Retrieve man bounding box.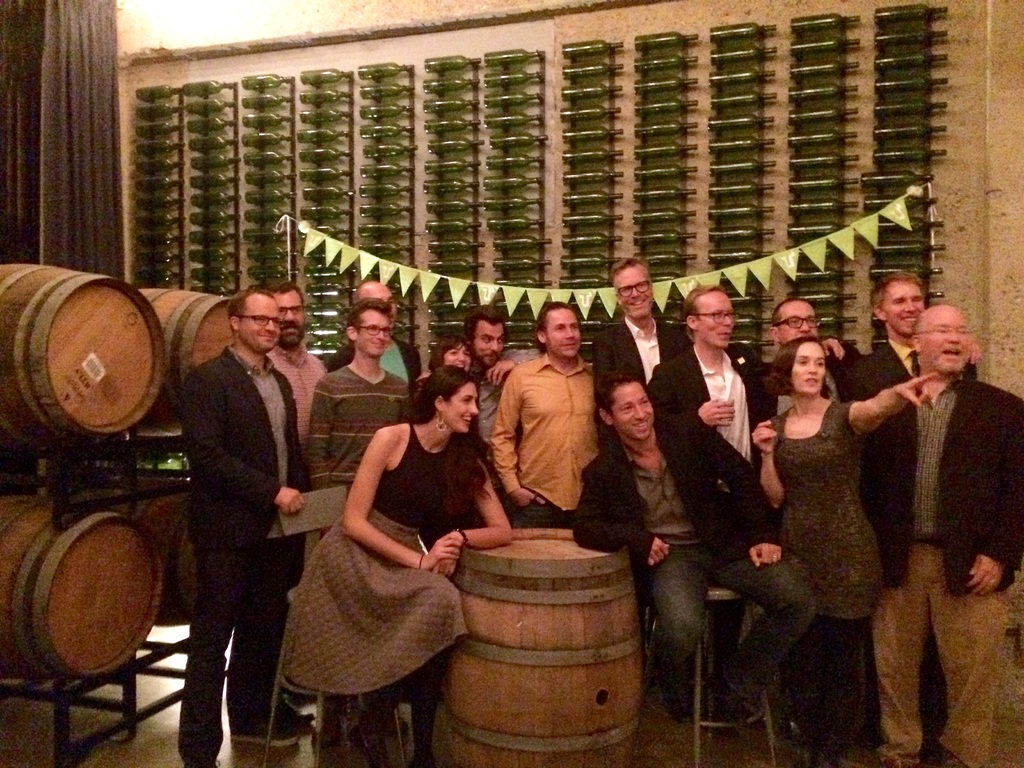
Bounding box: (591,254,699,388).
